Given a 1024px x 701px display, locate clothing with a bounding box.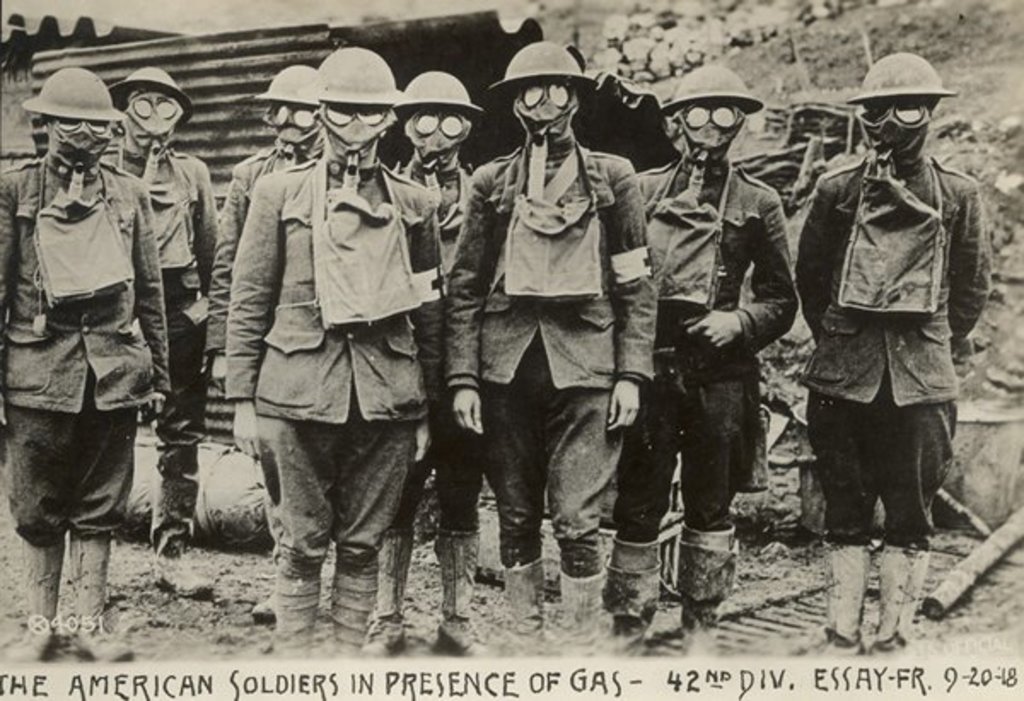
Located: <bbox>0, 154, 174, 549</bbox>.
